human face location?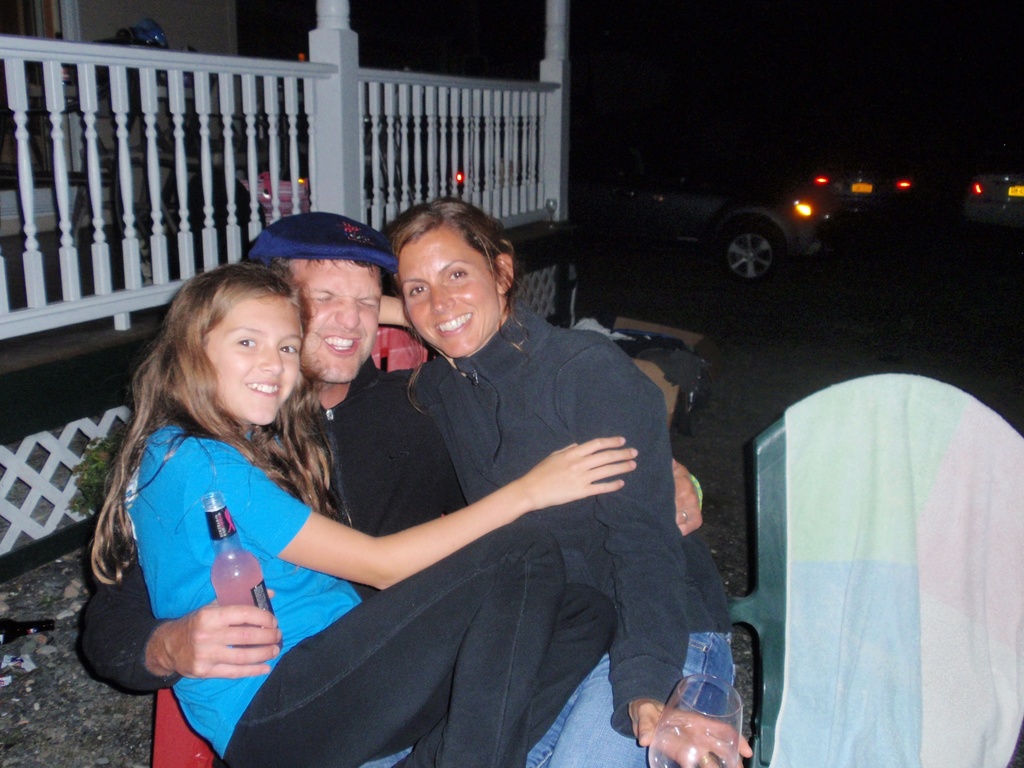
bbox=[402, 220, 504, 358]
